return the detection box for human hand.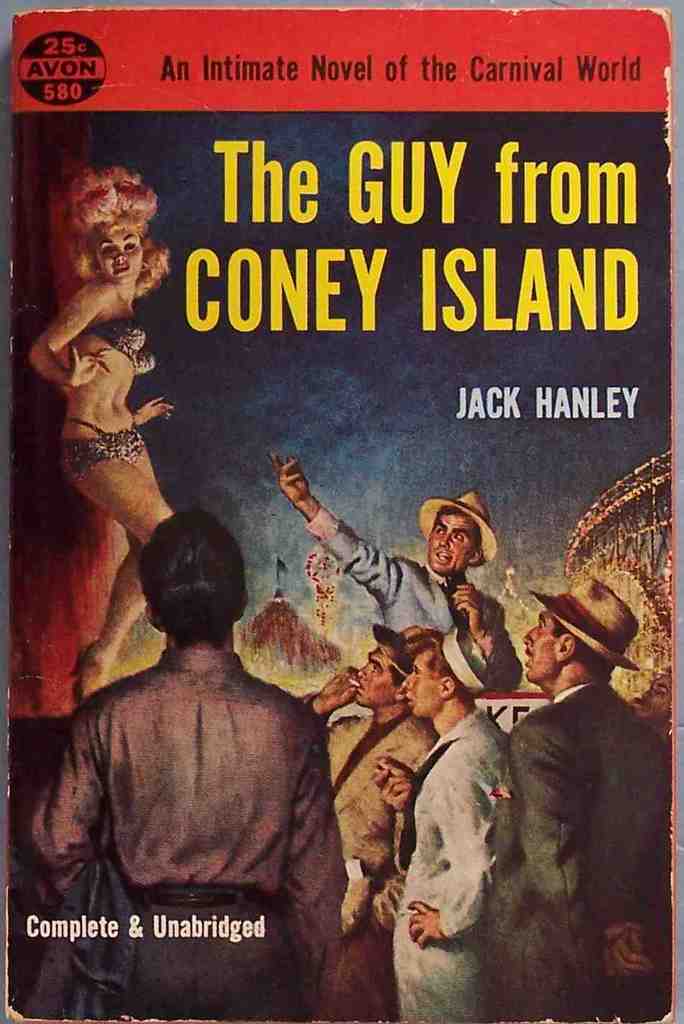
[132,396,176,428].
